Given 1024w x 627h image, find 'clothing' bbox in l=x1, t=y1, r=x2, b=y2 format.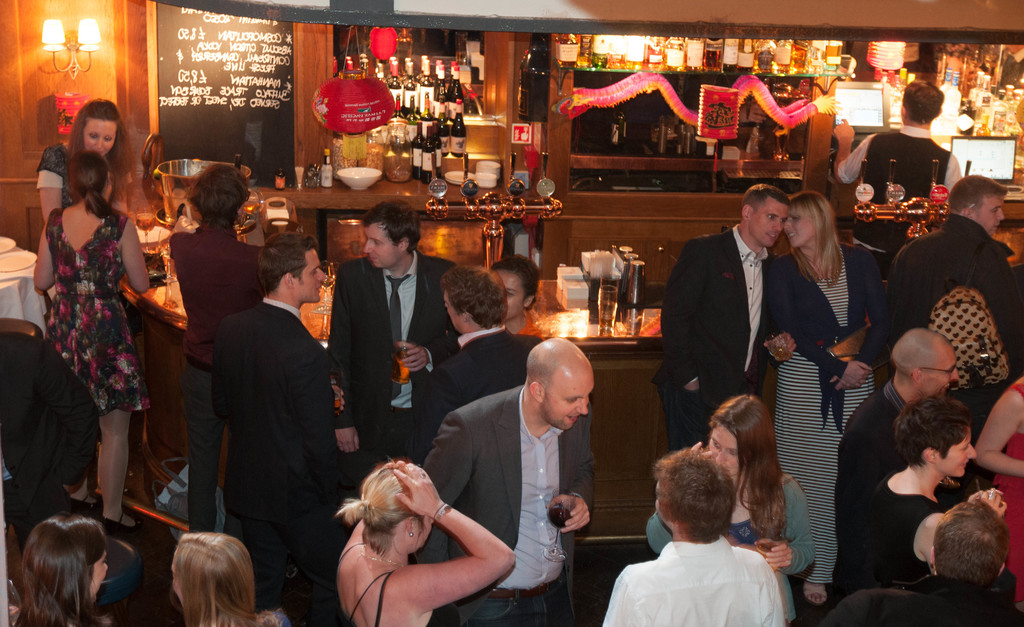
l=35, t=137, r=73, b=208.
